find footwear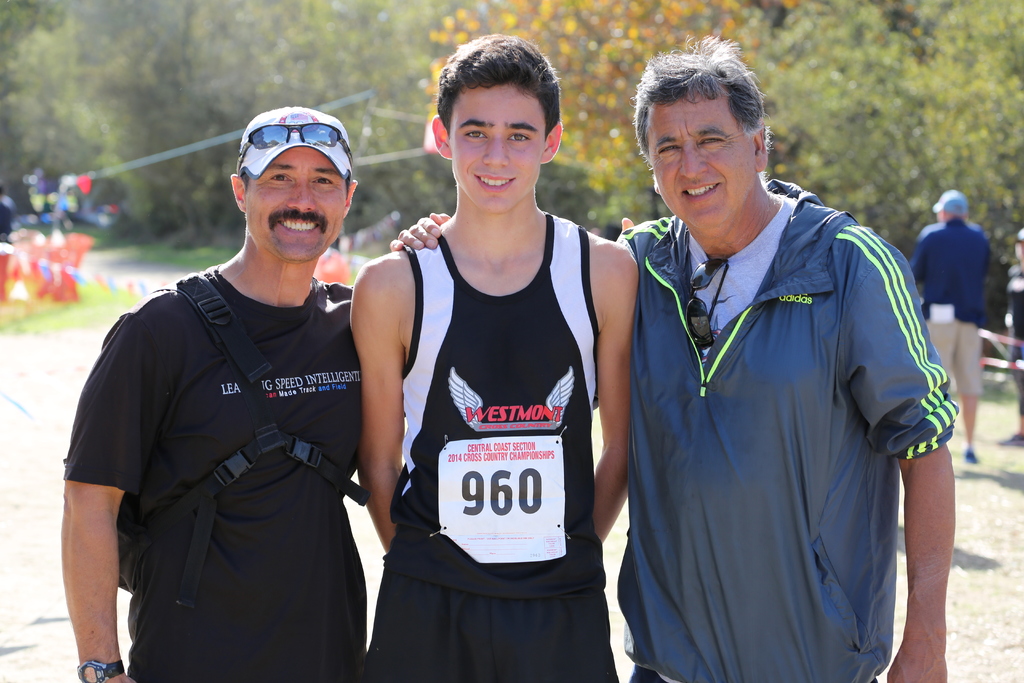
detection(963, 444, 983, 465)
